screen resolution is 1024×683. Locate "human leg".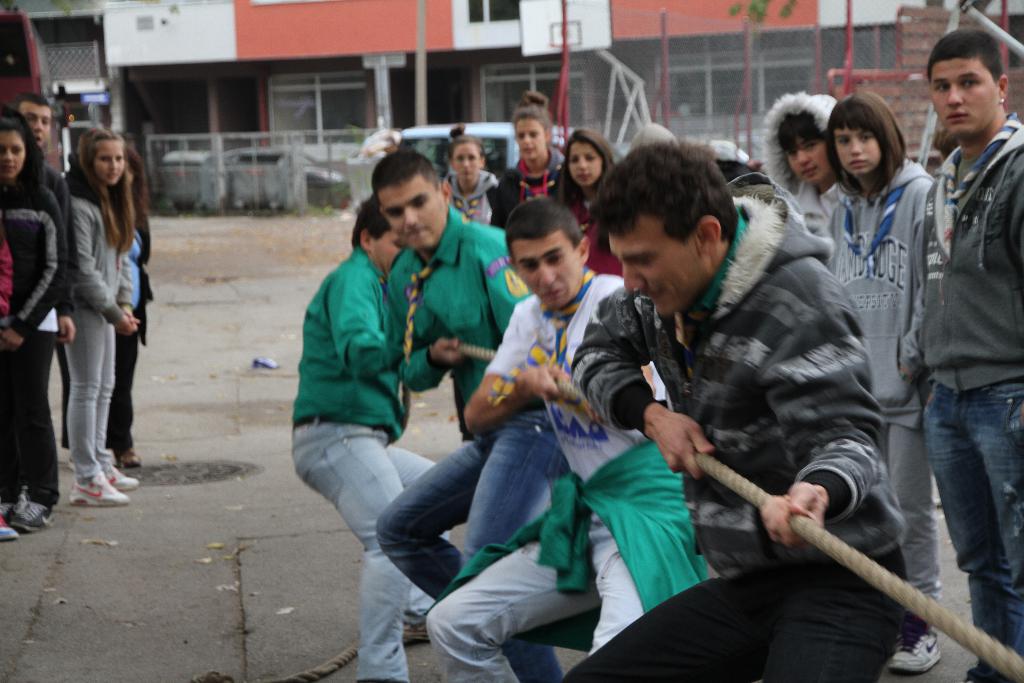
[95, 325, 135, 490].
